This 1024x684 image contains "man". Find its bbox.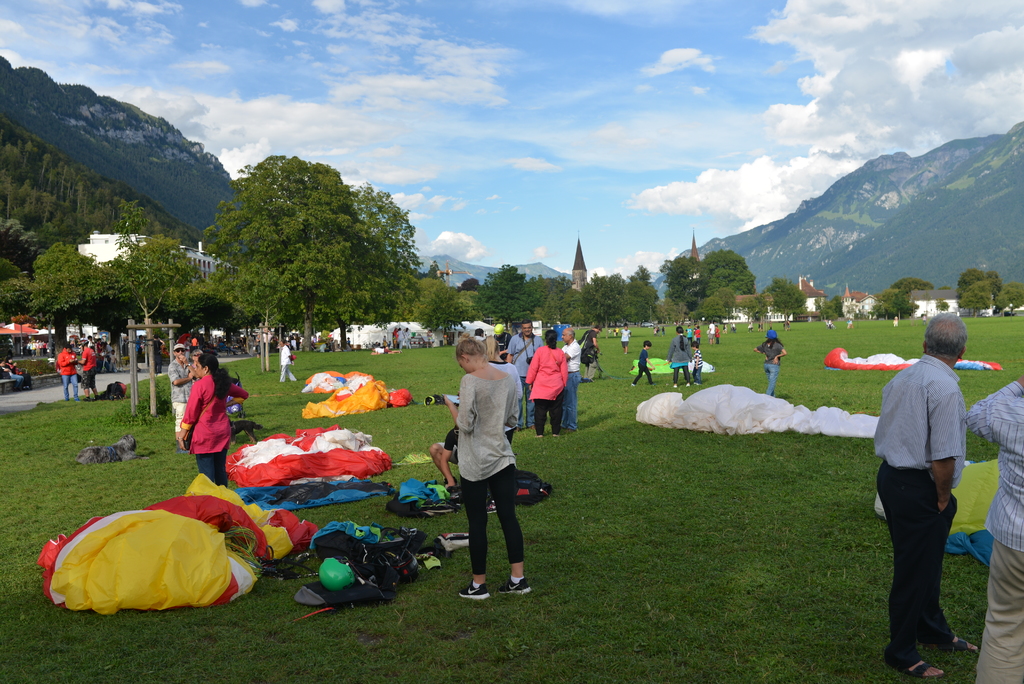
crop(76, 341, 100, 400).
